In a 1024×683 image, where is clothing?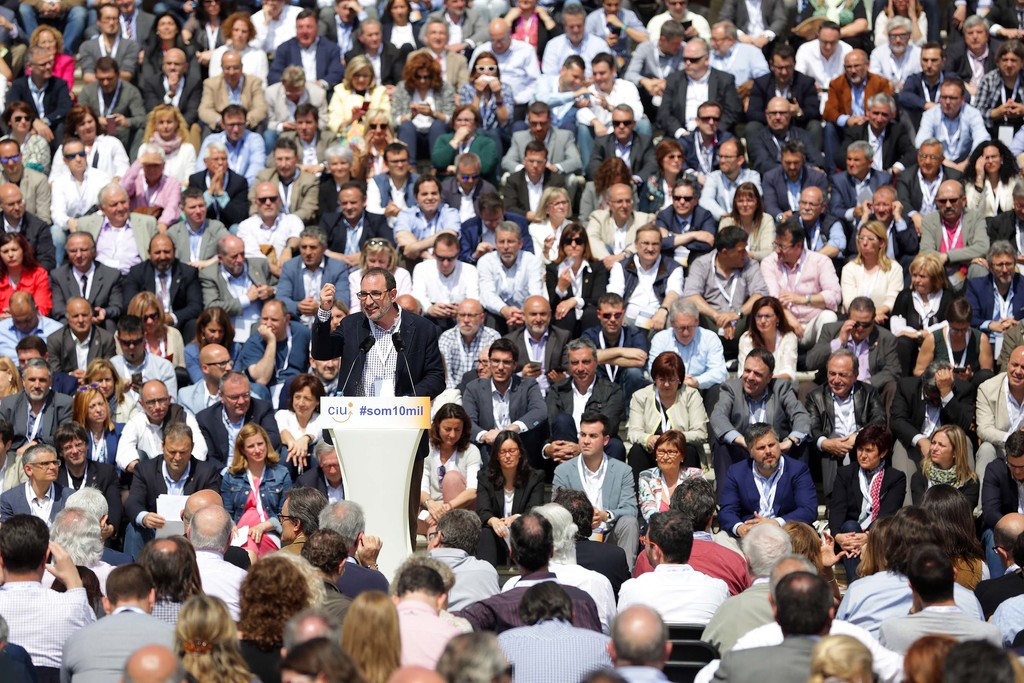
bbox=(636, 528, 749, 600).
